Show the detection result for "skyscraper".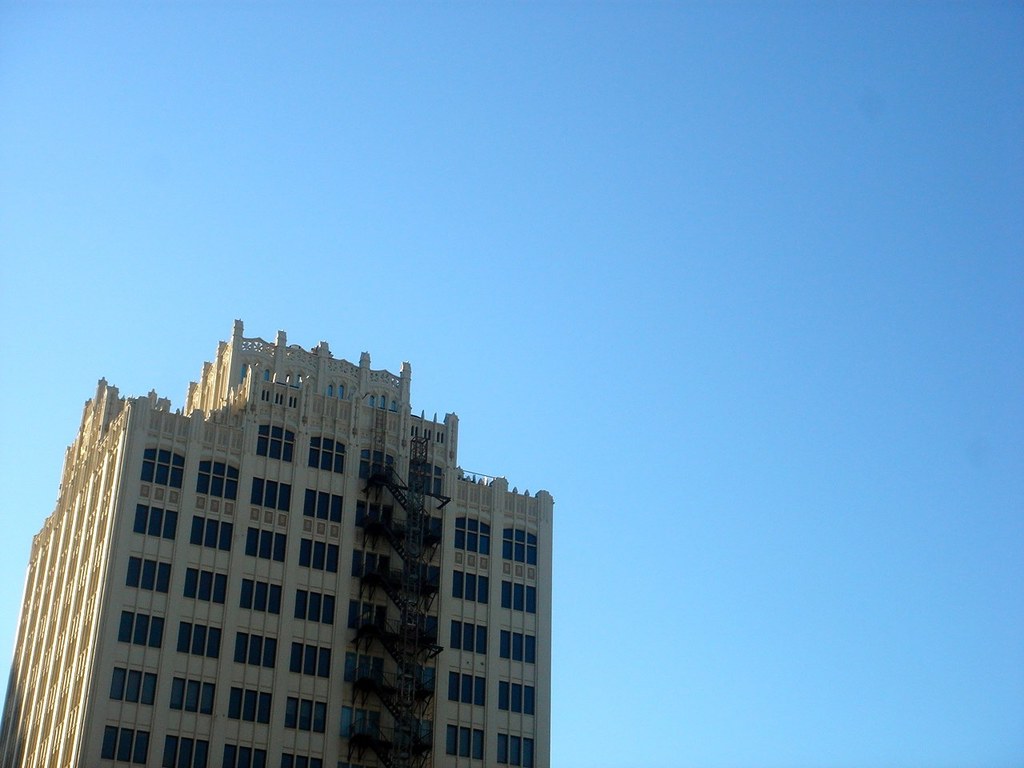
detection(0, 314, 556, 767).
